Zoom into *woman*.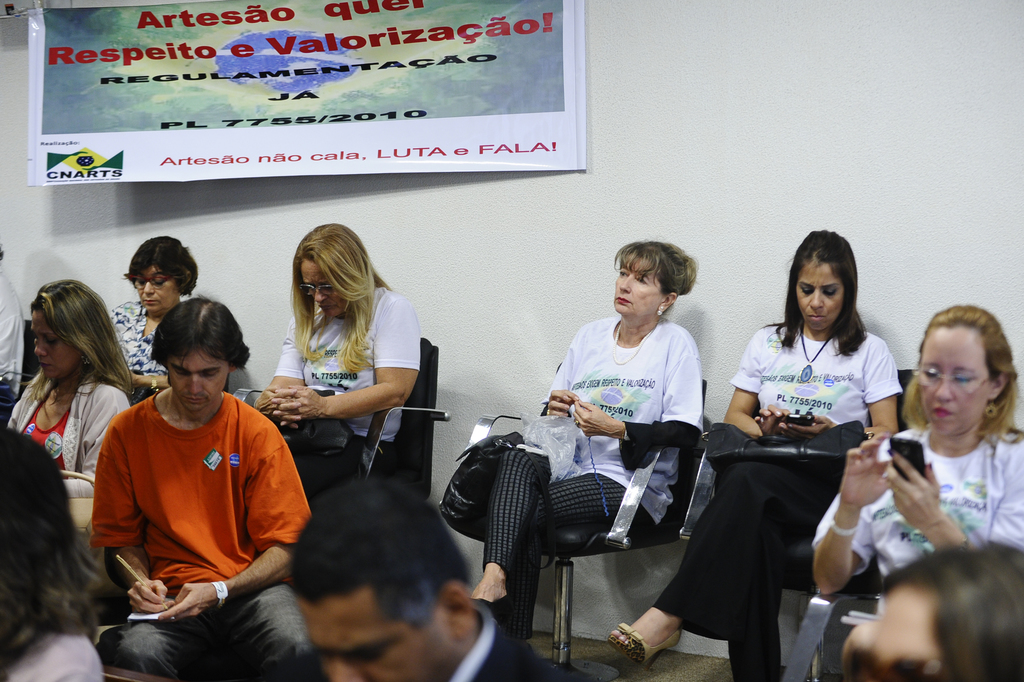
Zoom target: <bbox>811, 304, 1023, 619</bbox>.
